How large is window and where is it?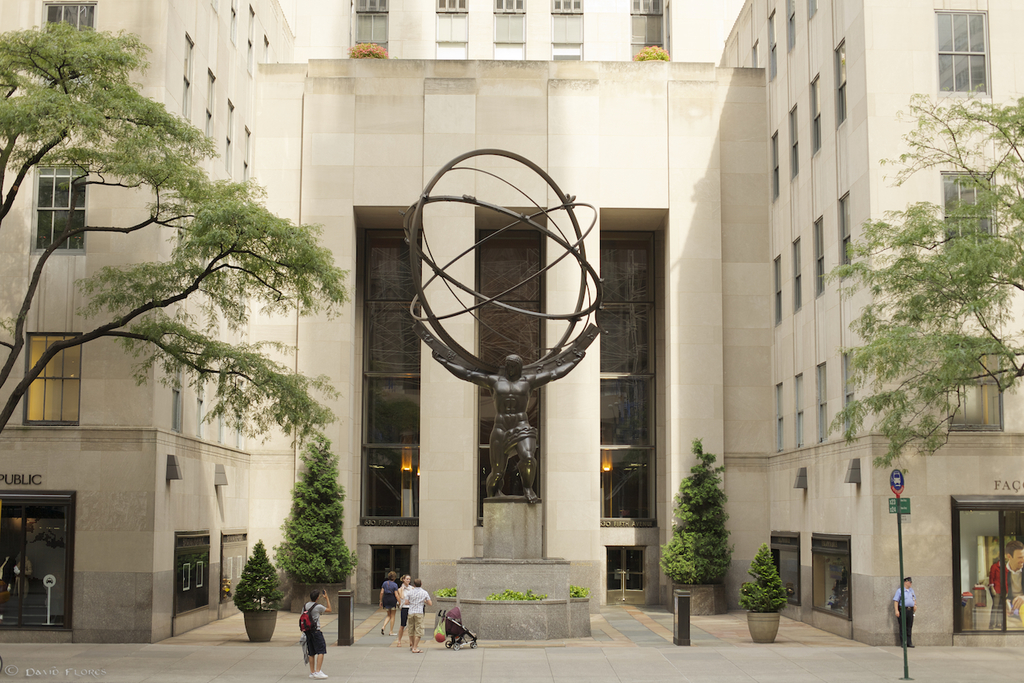
Bounding box: box=[942, 168, 1004, 269].
